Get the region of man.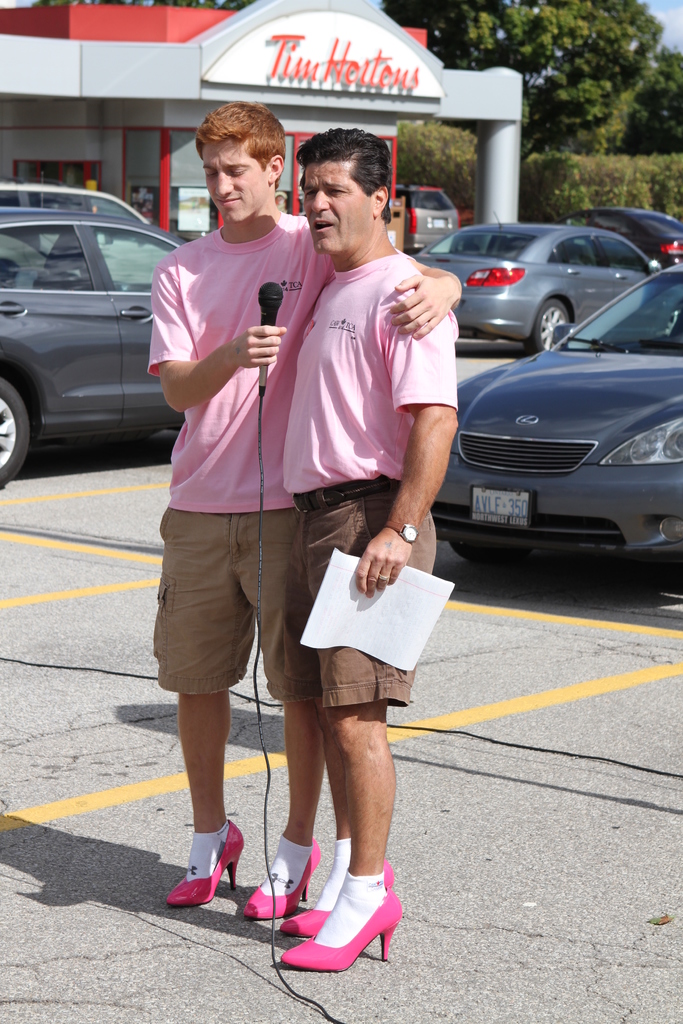
BBox(275, 122, 472, 972).
